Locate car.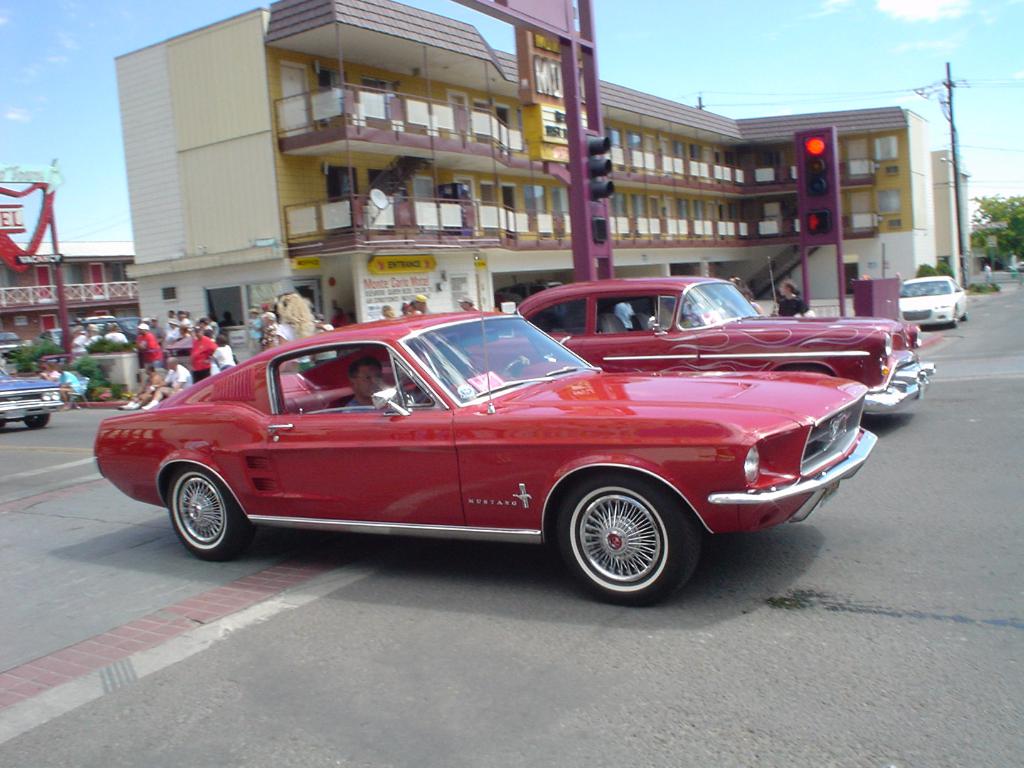
Bounding box: (x1=504, y1=282, x2=945, y2=417).
